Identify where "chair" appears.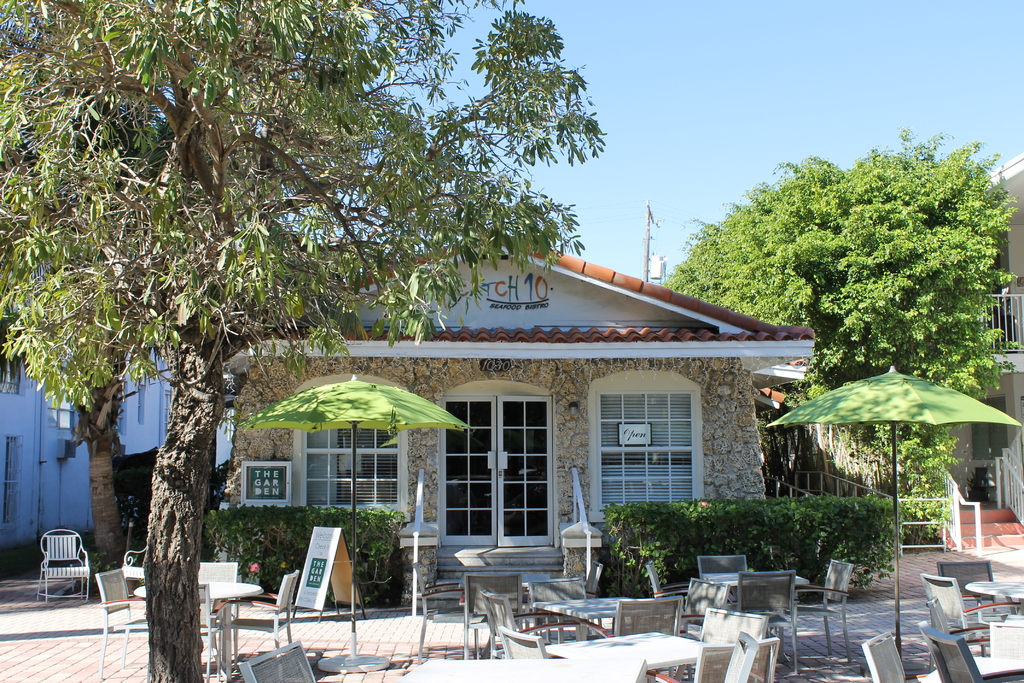
Appears at select_region(858, 631, 908, 682).
